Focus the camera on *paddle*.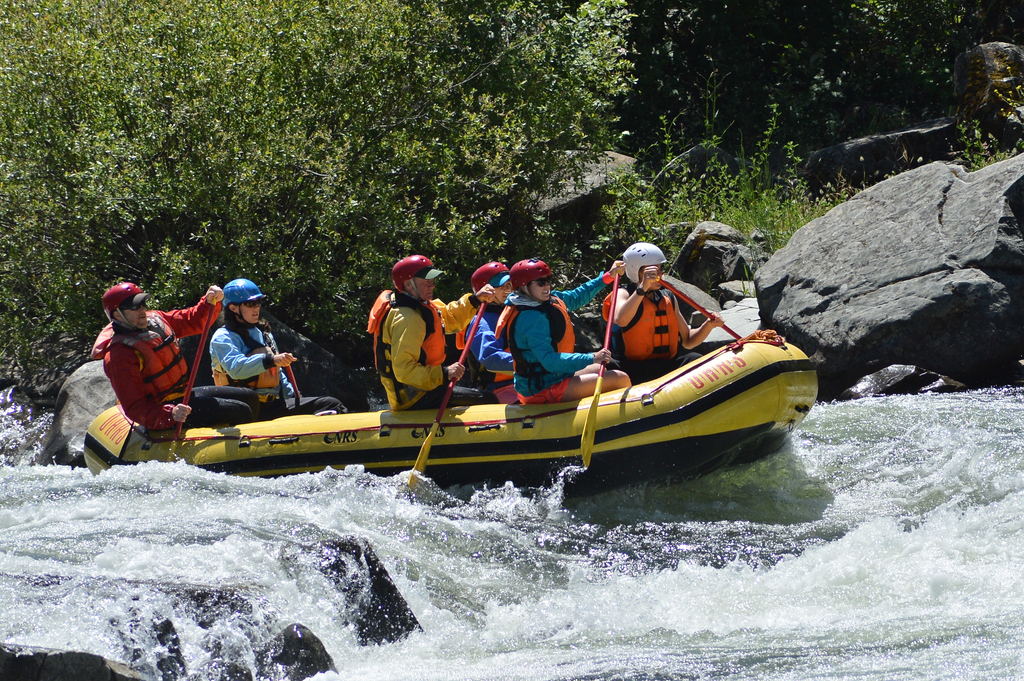
Focus region: Rect(656, 272, 740, 340).
